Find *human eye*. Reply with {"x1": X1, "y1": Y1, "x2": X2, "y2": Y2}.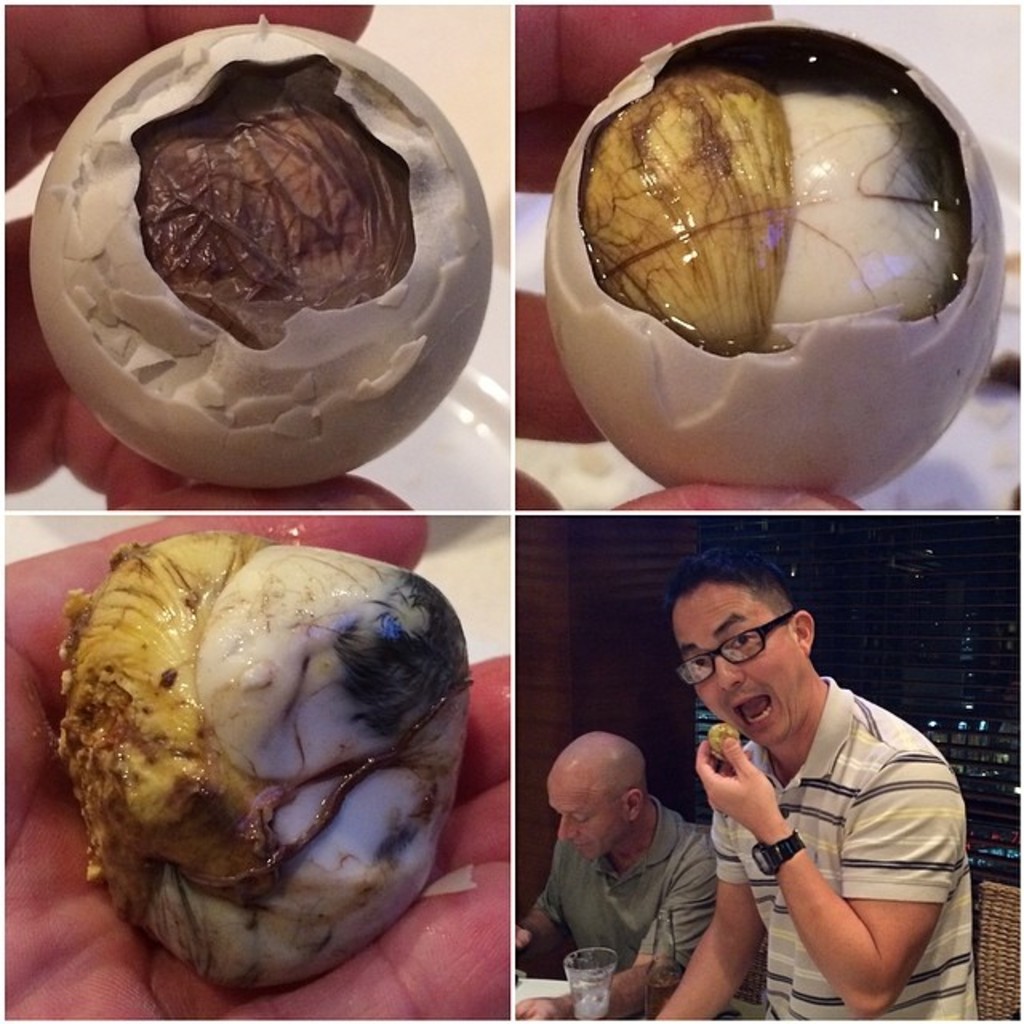
{"x1": 715, "y1": 621, "x2": 763, "y2": 658}.
